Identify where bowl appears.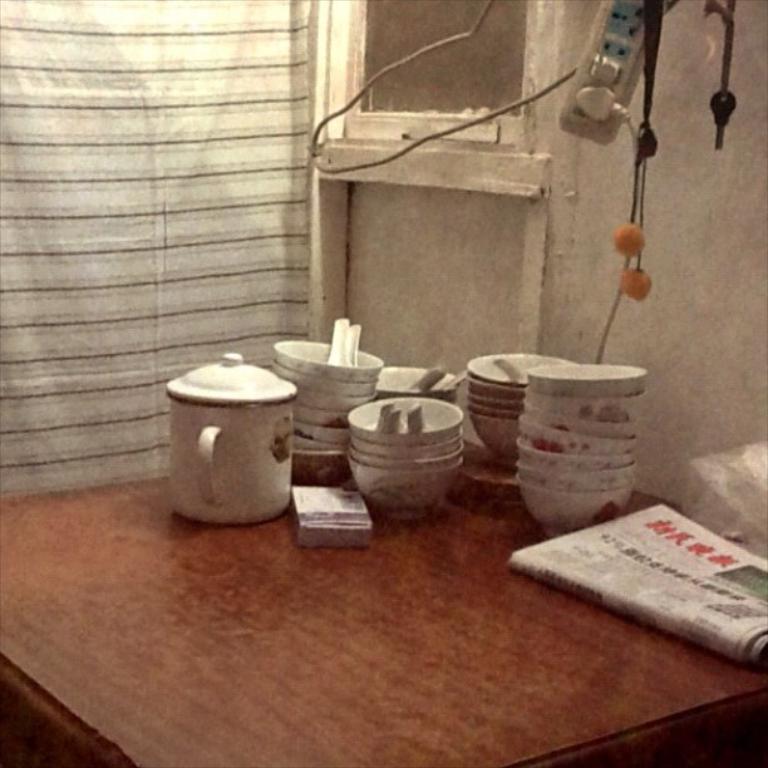
Appears at x1=466, y1=375, x2=520, y2=399.
